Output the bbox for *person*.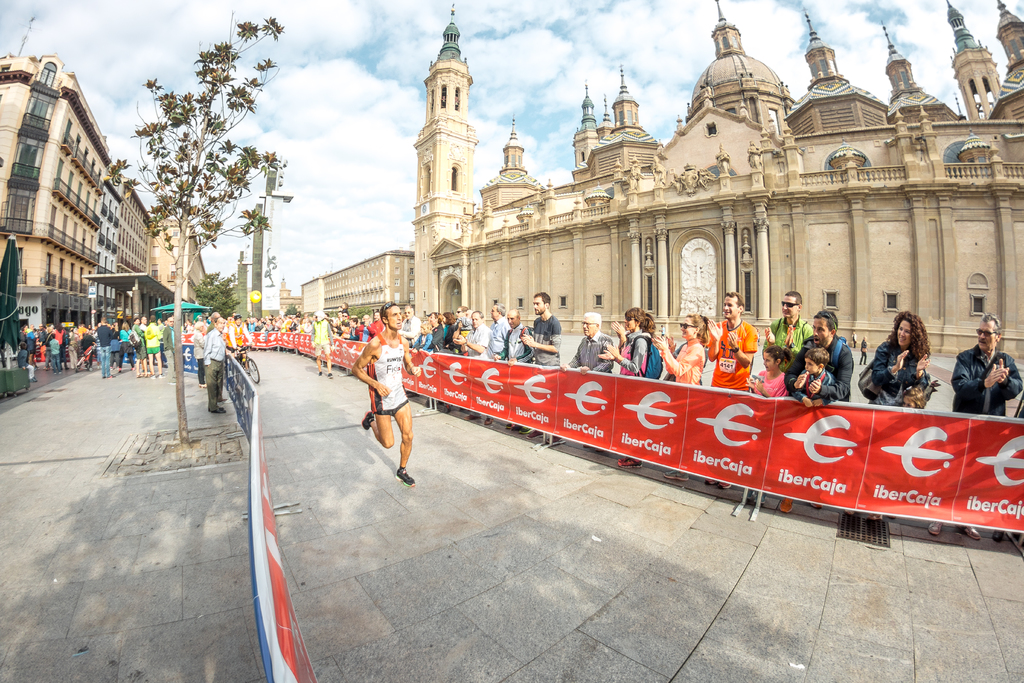
left=311, top=304, right=332, bottom=379.
